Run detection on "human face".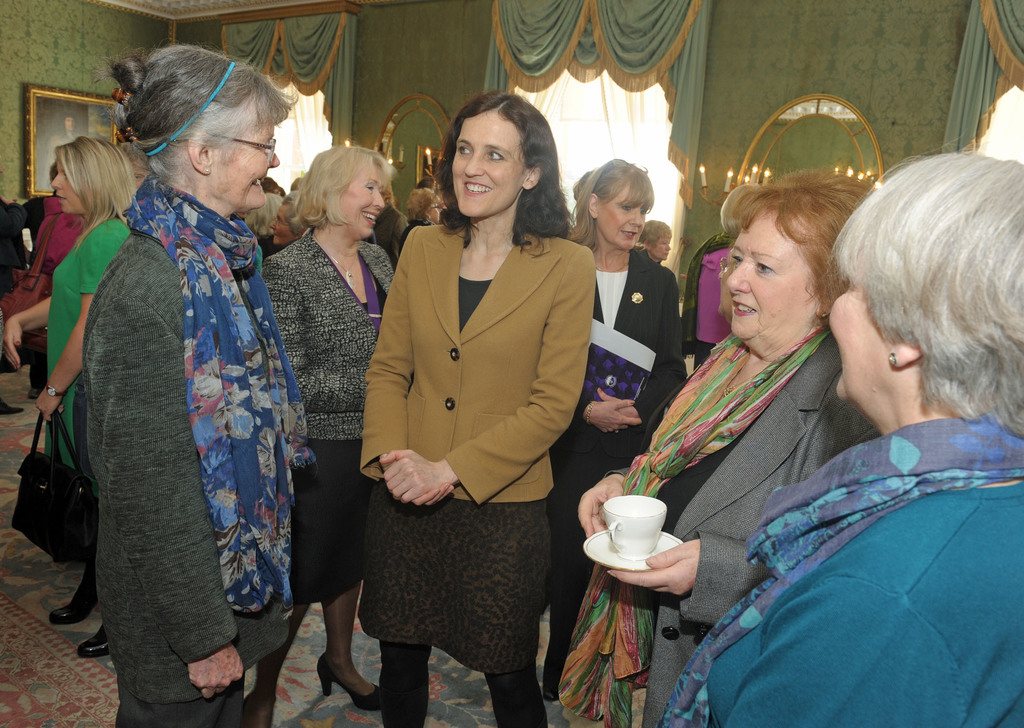
Result: [330,169,387,235].
